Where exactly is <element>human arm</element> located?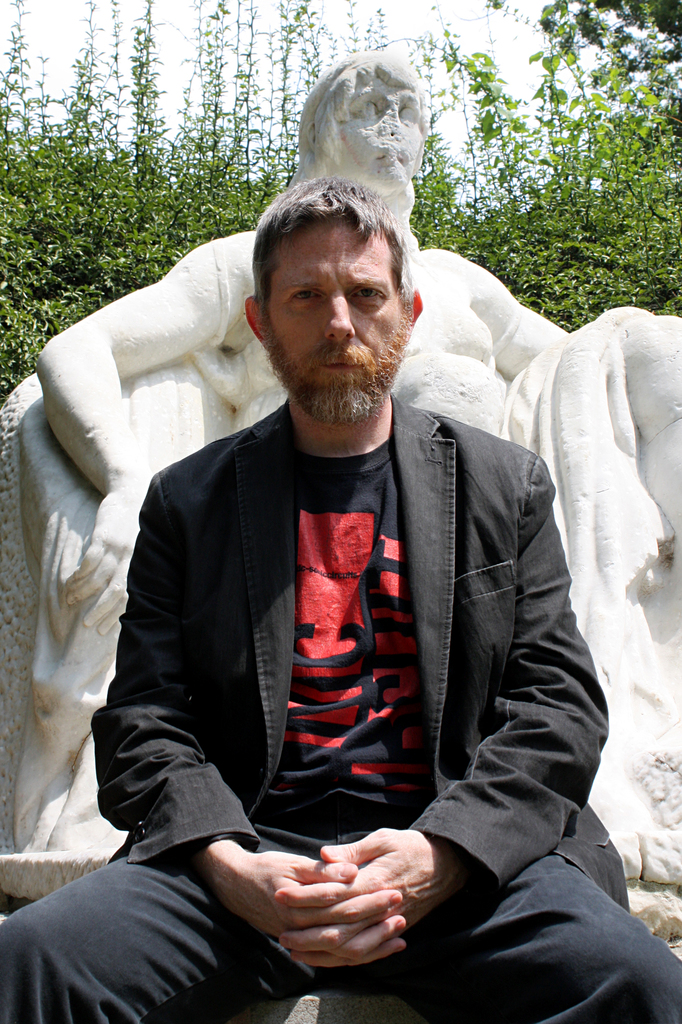
Its bounding box is (54, 392, 395, 966).
